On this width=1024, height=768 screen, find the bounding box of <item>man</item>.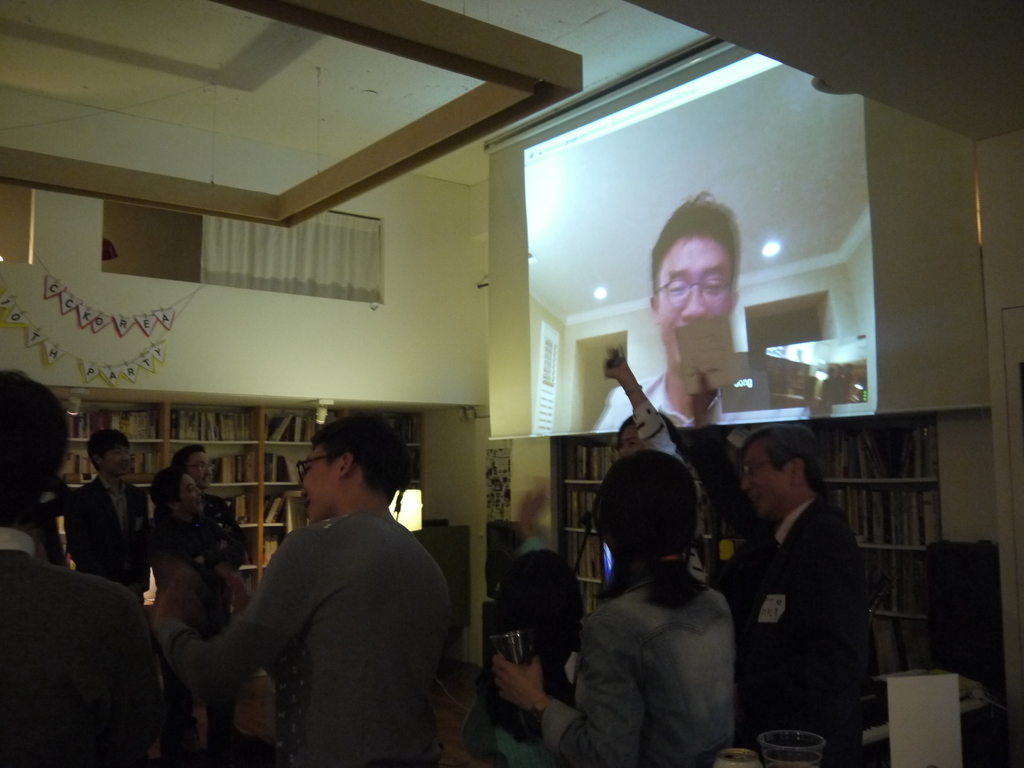
Bounding box: (592, 189, 809, 434).
